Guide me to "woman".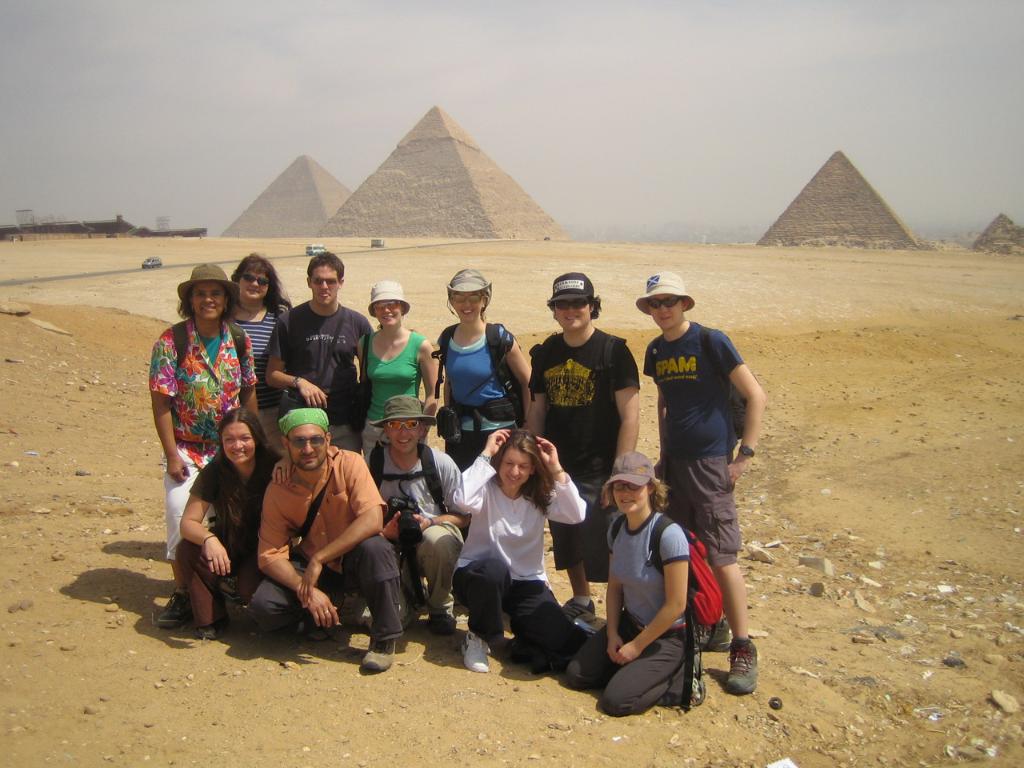
Guidance: crop(150, 264, 266, 622).
